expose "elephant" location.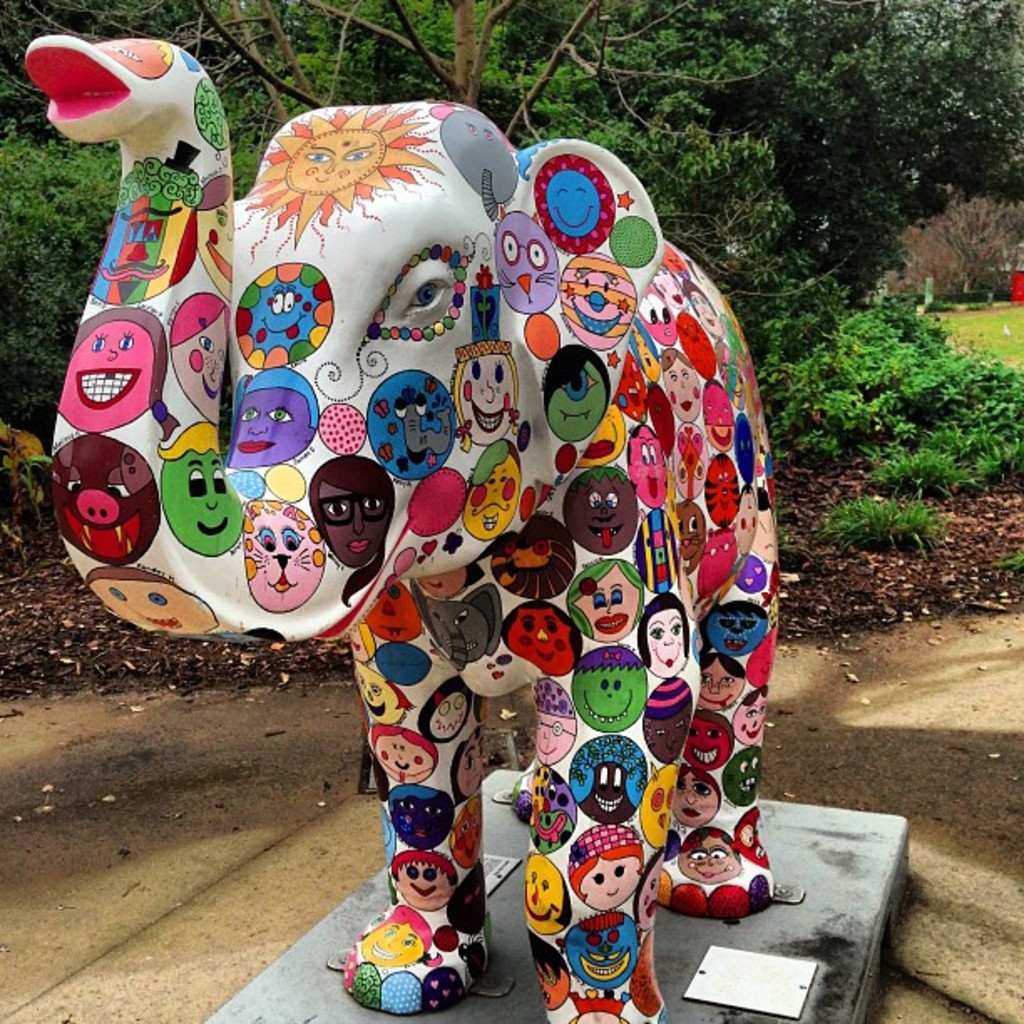
Exposed at [left=94, top=80, right=780, bottom=979].
